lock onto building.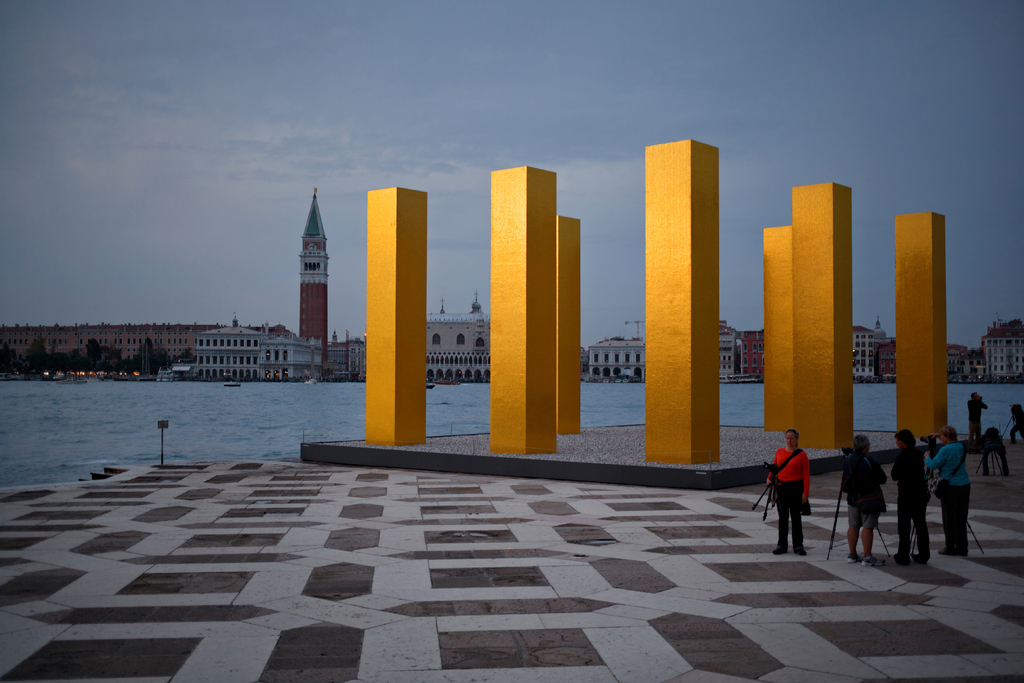
Locked: Rect(328, 331, 362, 382).
